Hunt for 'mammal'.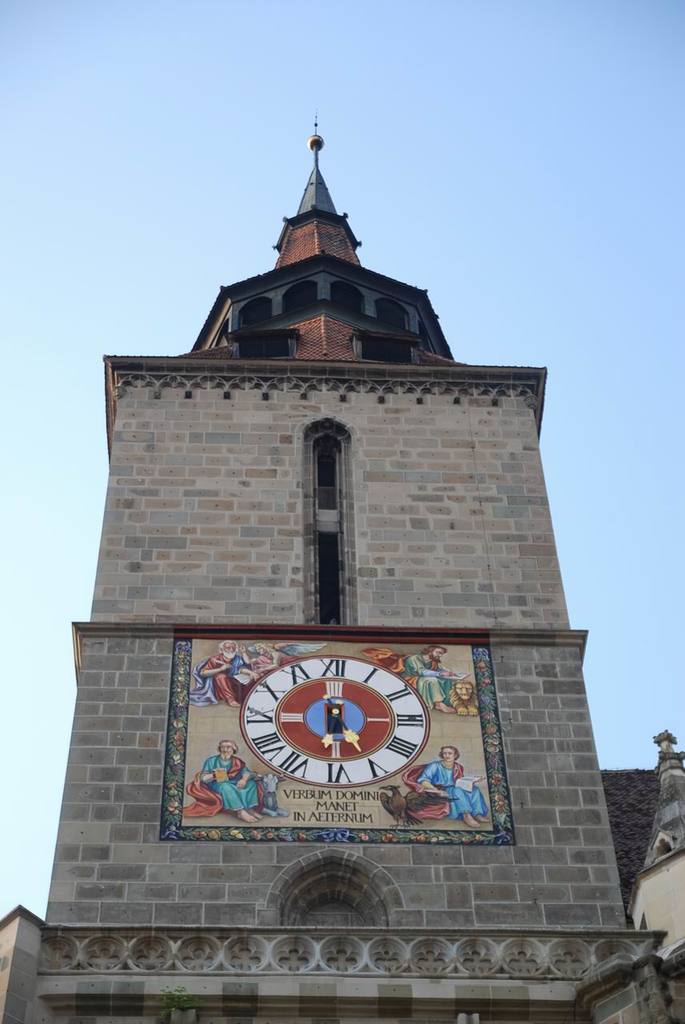
Hunted down at bbox=[451, 677, 475, 712].
